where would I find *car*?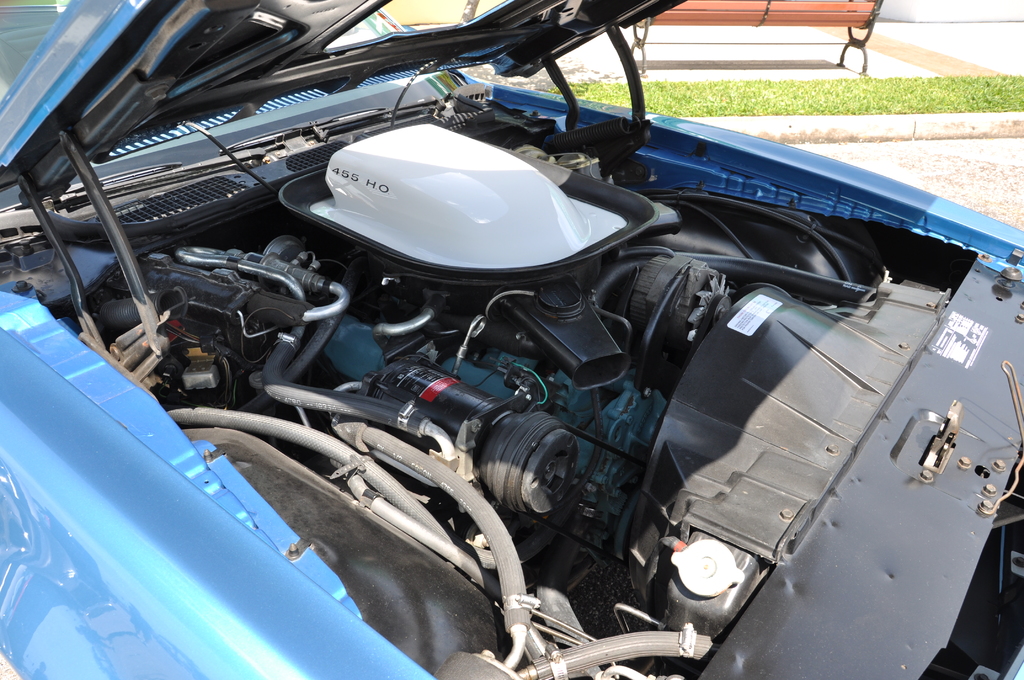
At 0/0/1023/679.
